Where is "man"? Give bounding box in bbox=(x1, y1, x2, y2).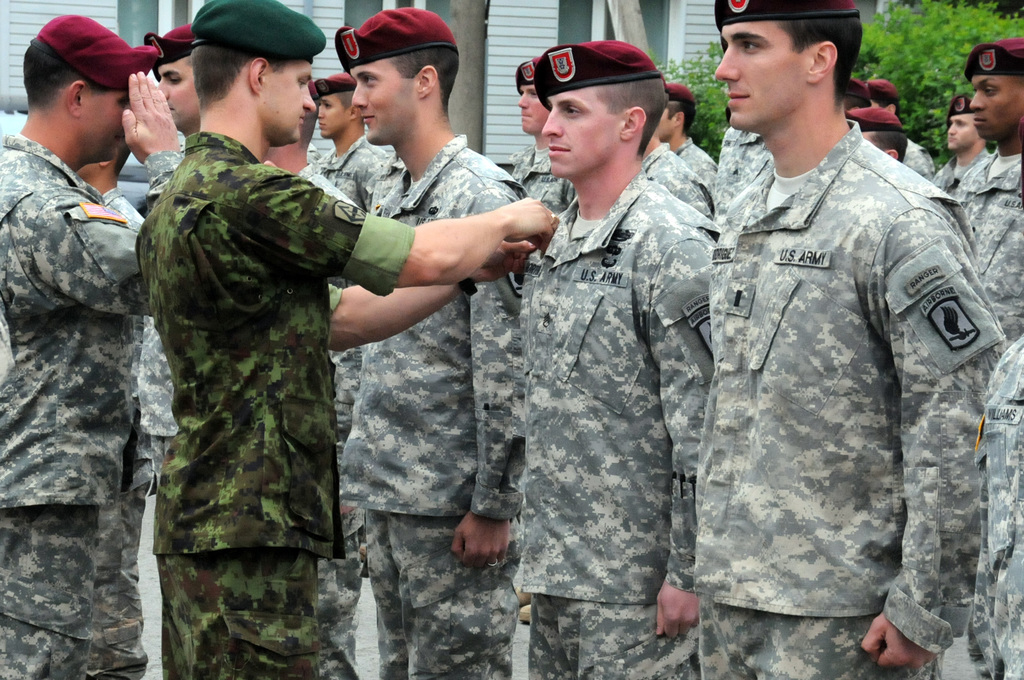
bbox=(514, 40, 721, 679).
